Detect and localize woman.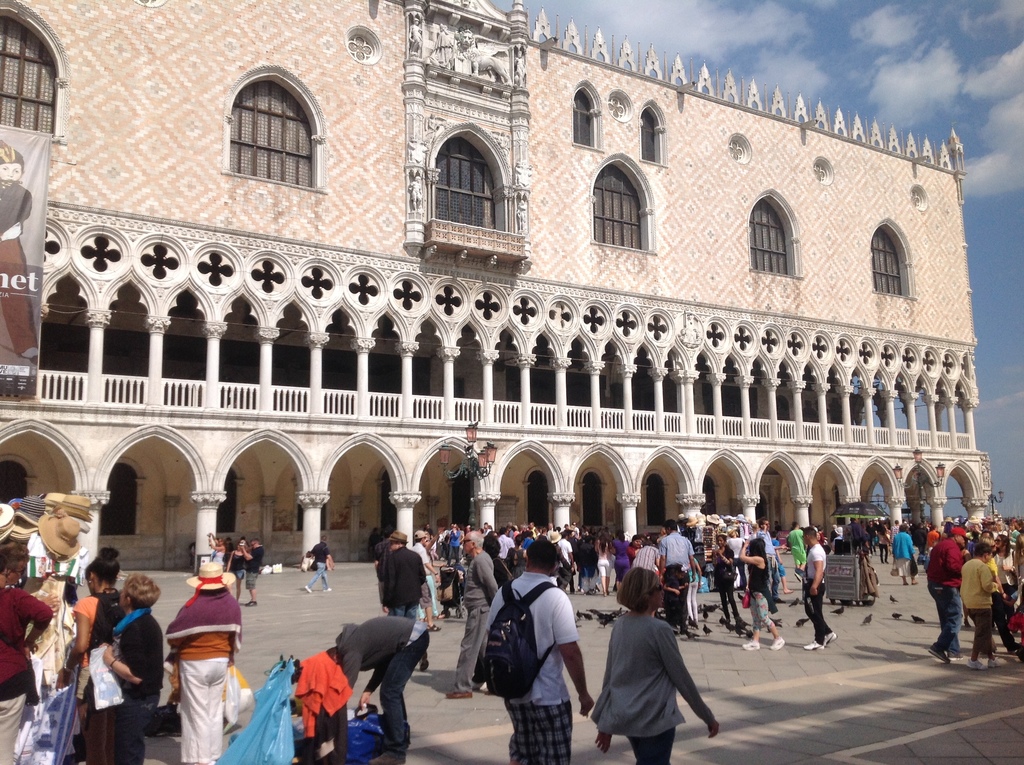
Localized at box(0, 539, 51, 764).
